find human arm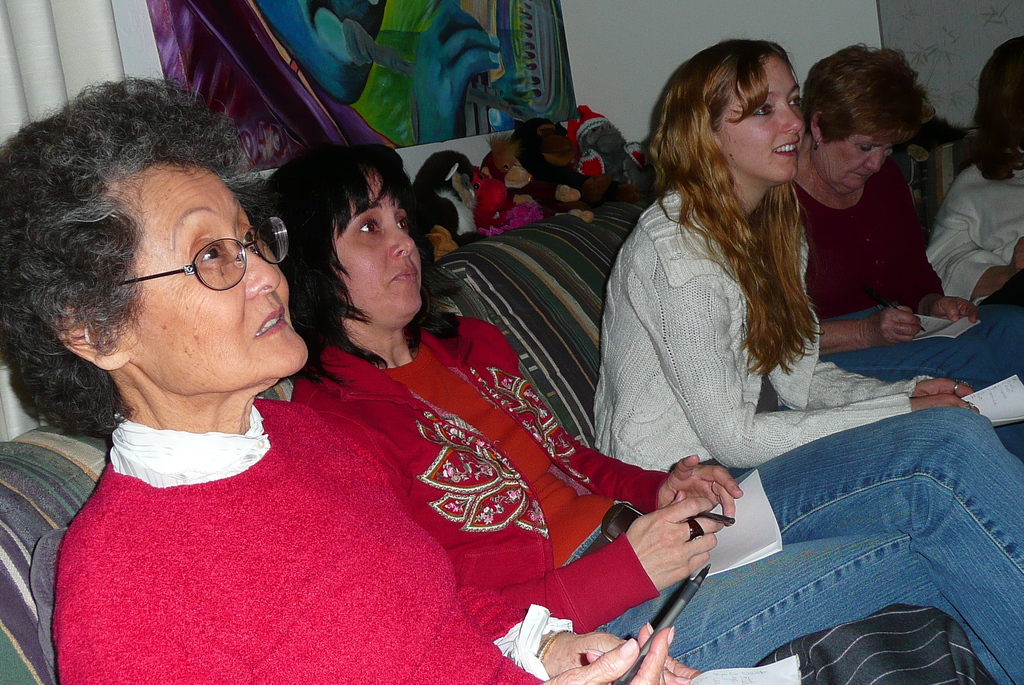
<region>317, 410, 732, 645</region>
